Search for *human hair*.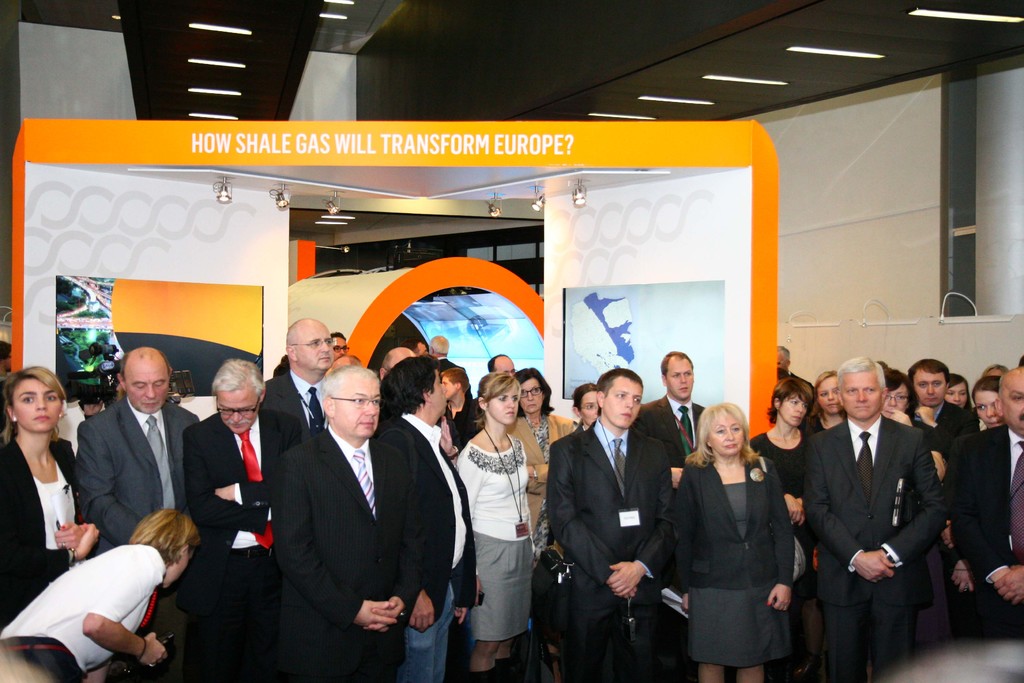
Found at bbox=[113, 358, 122, 388].
